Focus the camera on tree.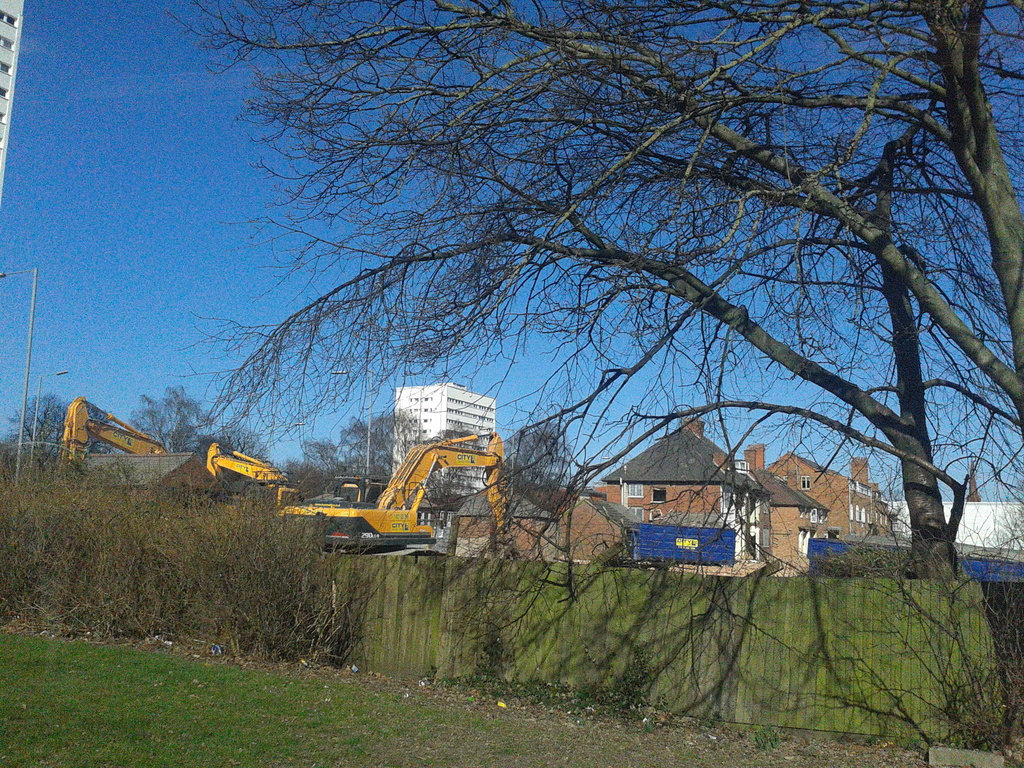
Focus region: pyautogui.locateOnScreen(200, 420, 274, 498).
